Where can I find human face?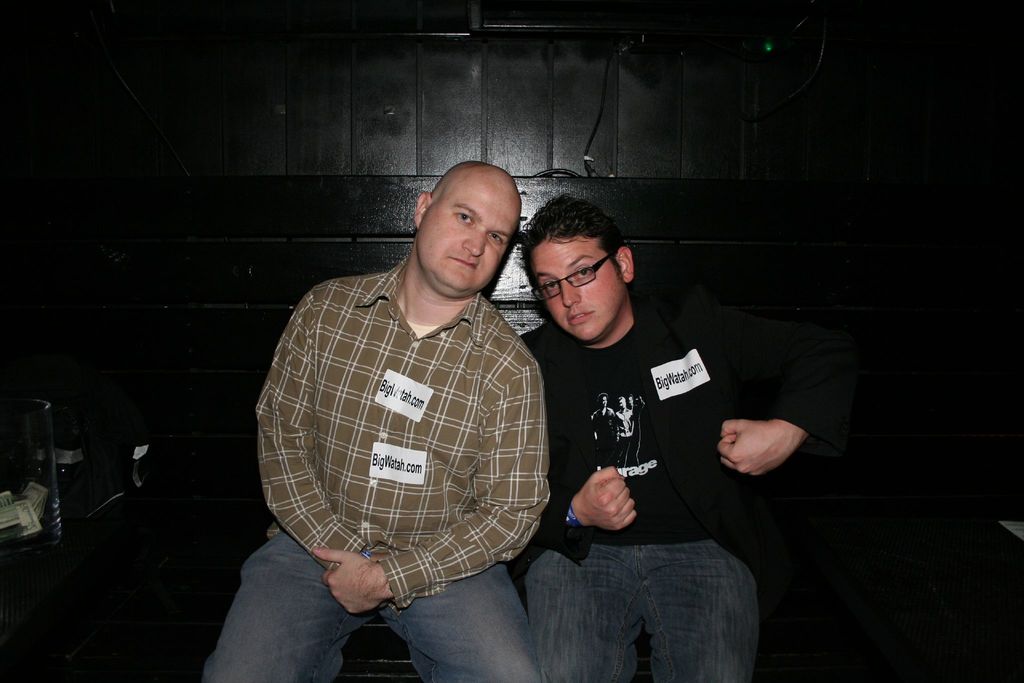
You can find it at x1=531 y1=240 x2=623 y2=340.
